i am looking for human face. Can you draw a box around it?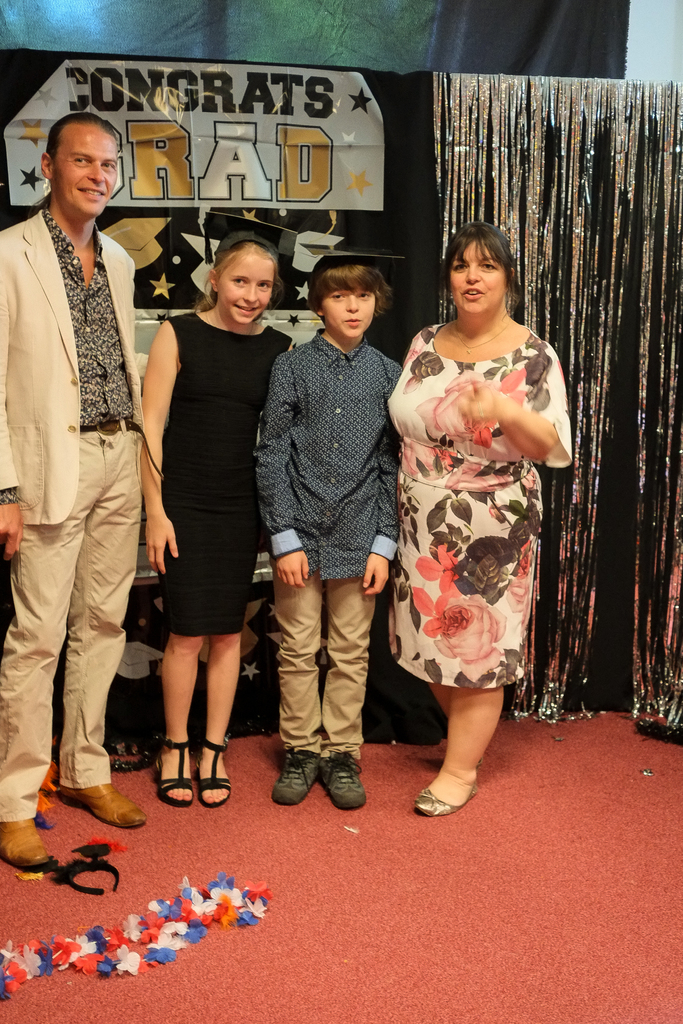
Sure, the bounding box is 449:239:506:312.
